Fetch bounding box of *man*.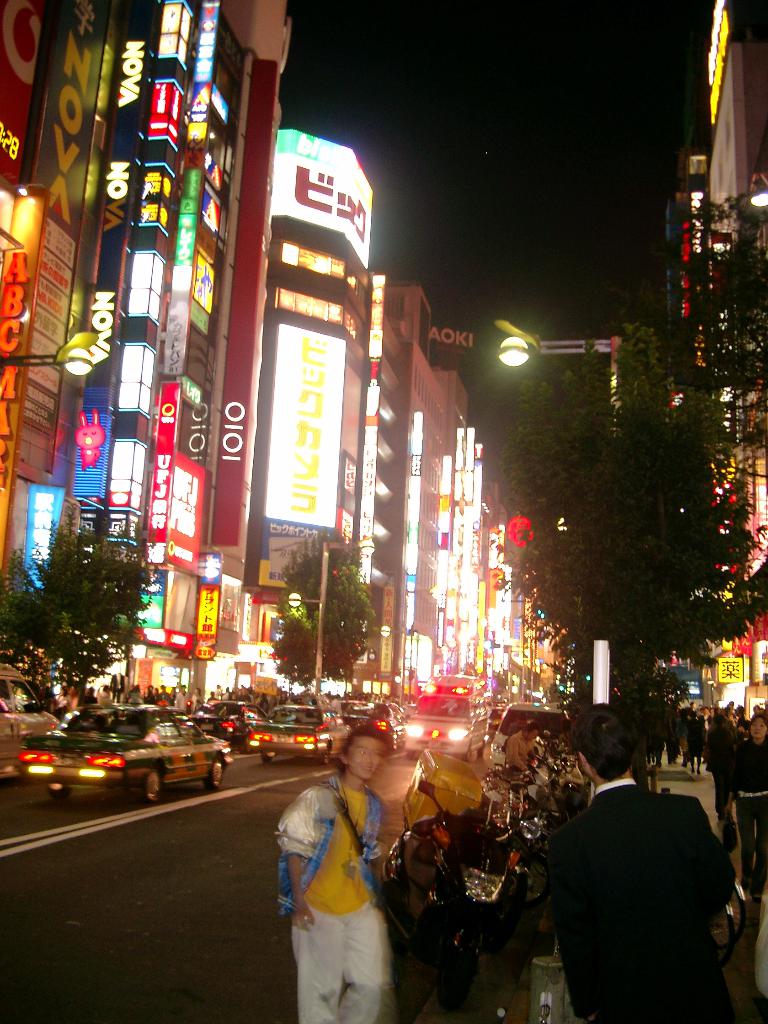
Bbox: locate(274, 724, 398, 1023).
